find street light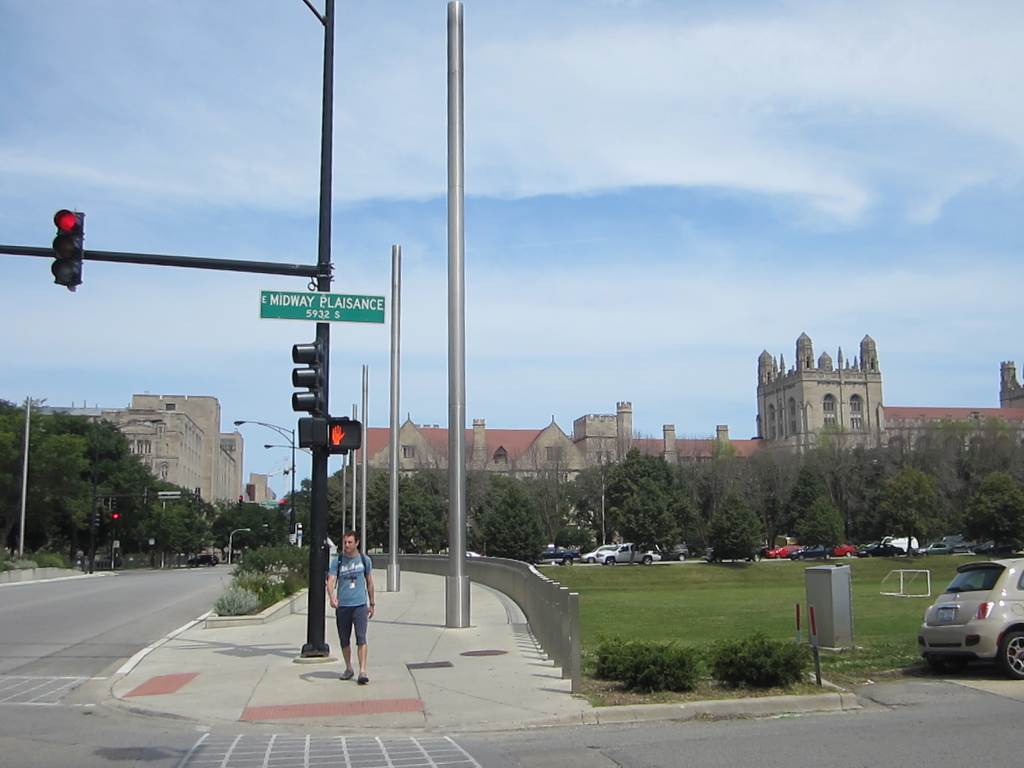
region(230, 415, 296, 534)
